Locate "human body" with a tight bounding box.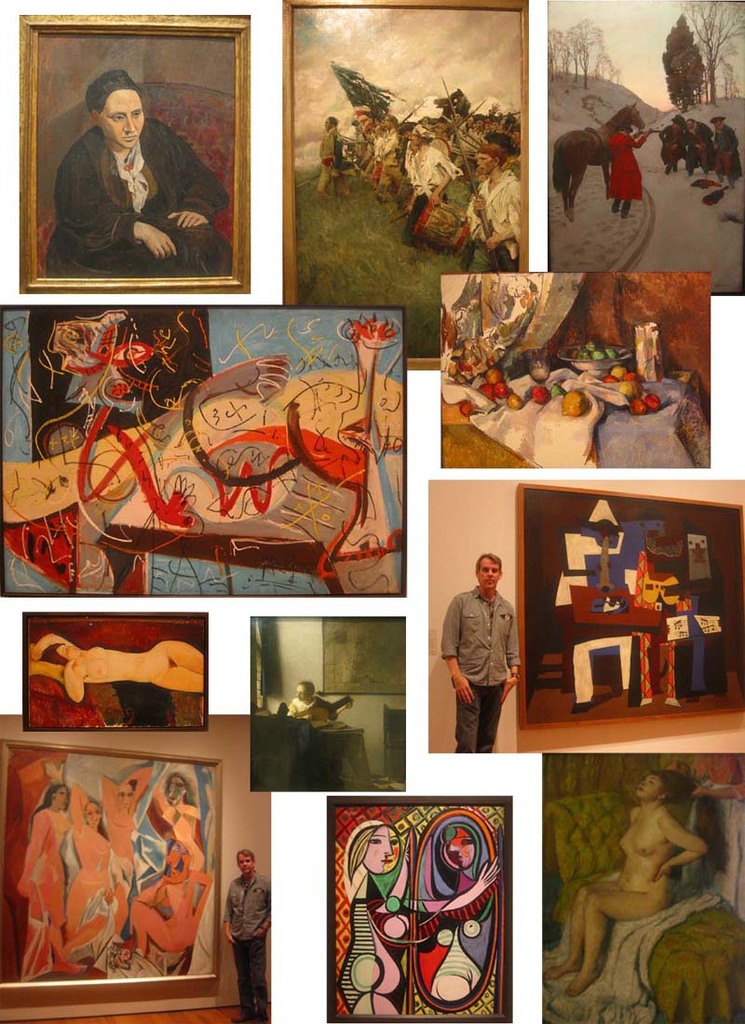
left=223, top=852, right=271, bottom=1023.
